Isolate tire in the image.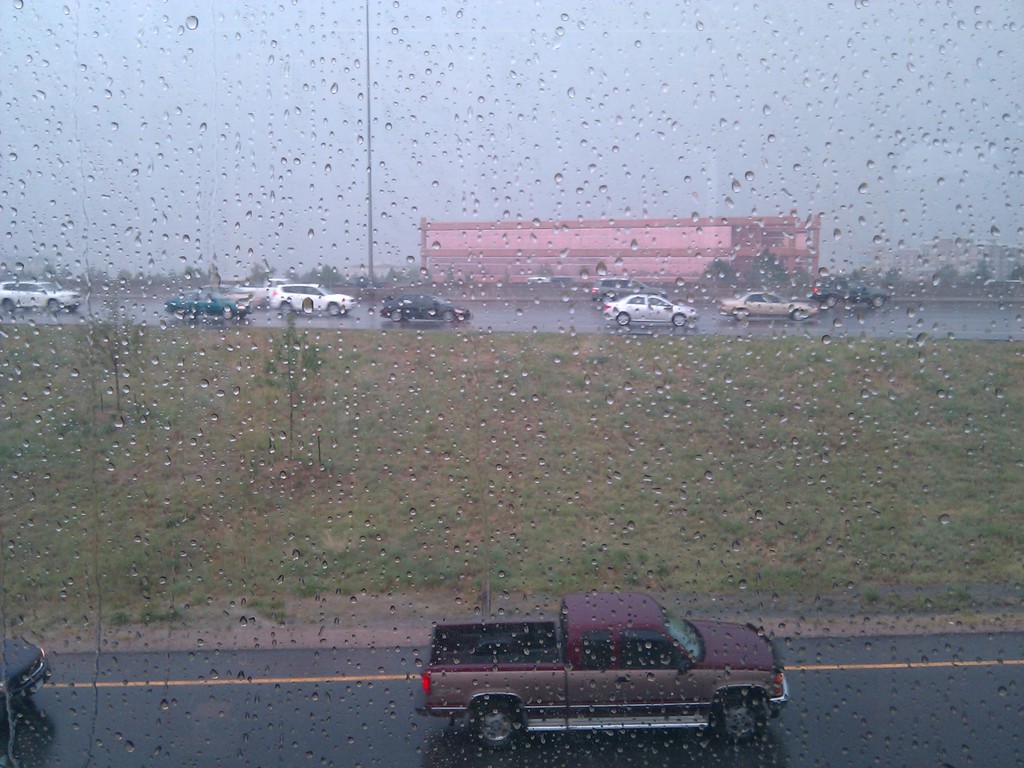
Isolated region: x1=390 y1=307 x2=401 y2=321.
